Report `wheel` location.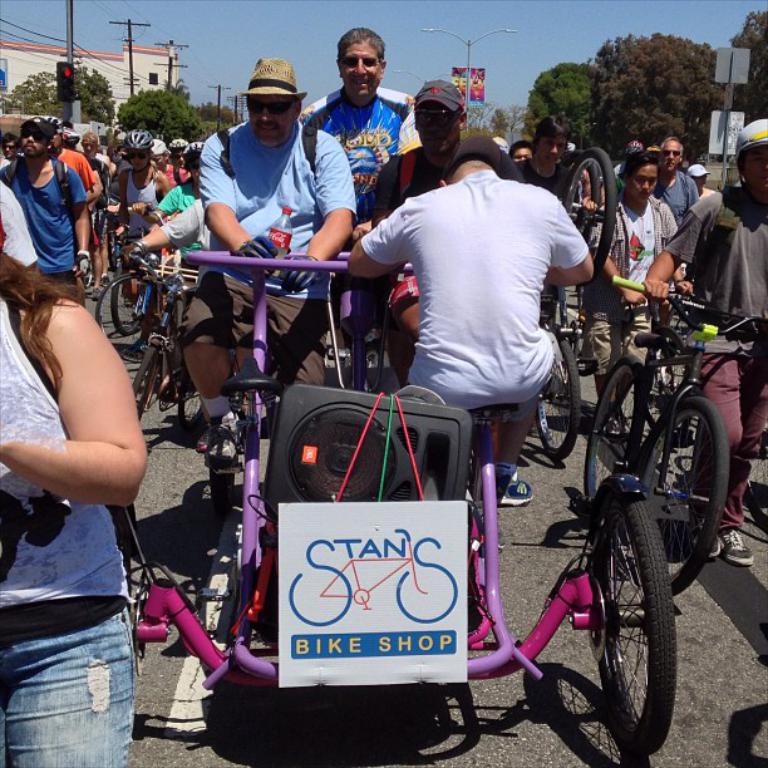
Report: x1=535 y1=329 x2=584 y2=459.
